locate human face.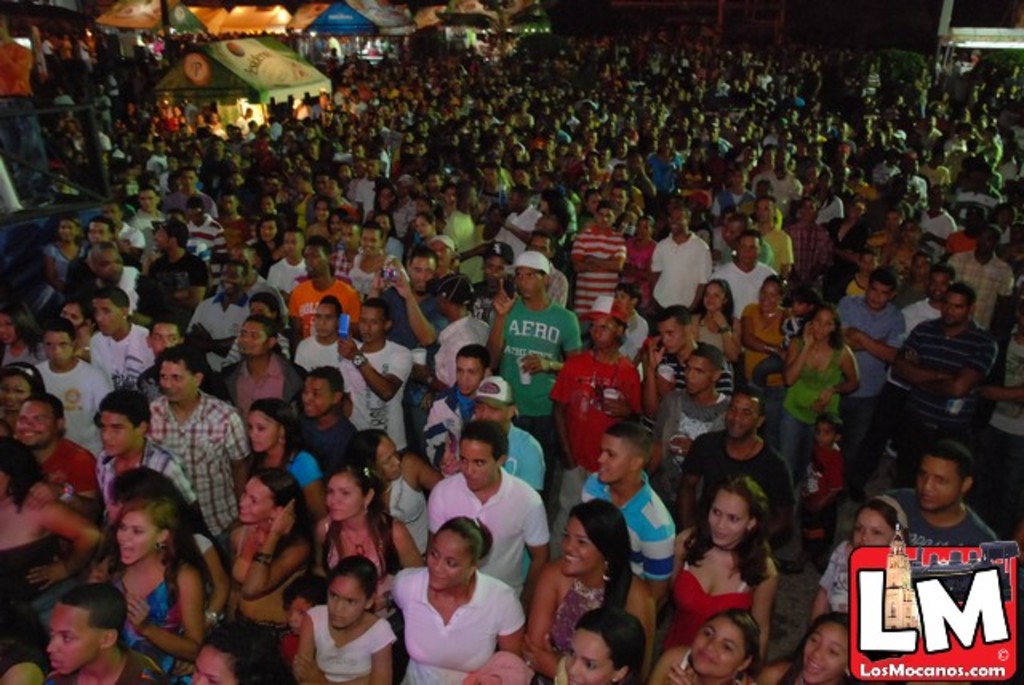
Bounding box: (738, 237, 762, 264).
